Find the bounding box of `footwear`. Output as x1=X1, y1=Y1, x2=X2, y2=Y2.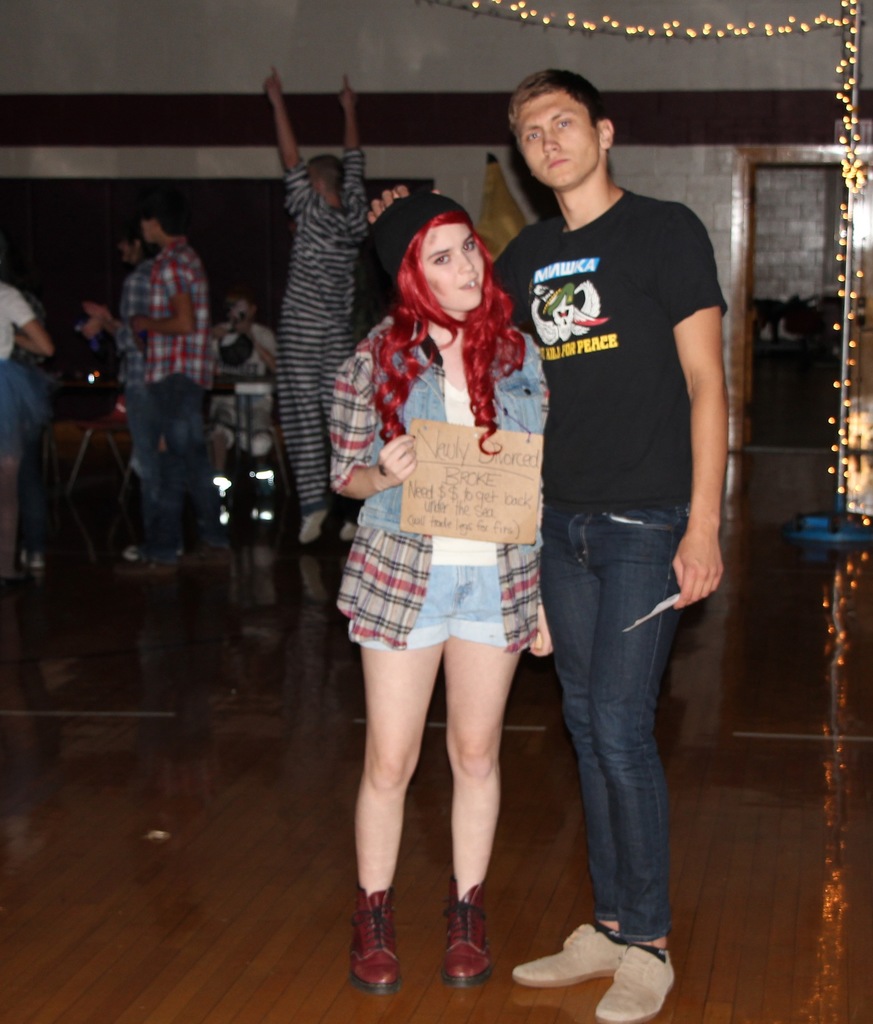
x1=300, y1=512, x2=323, y2=545.
